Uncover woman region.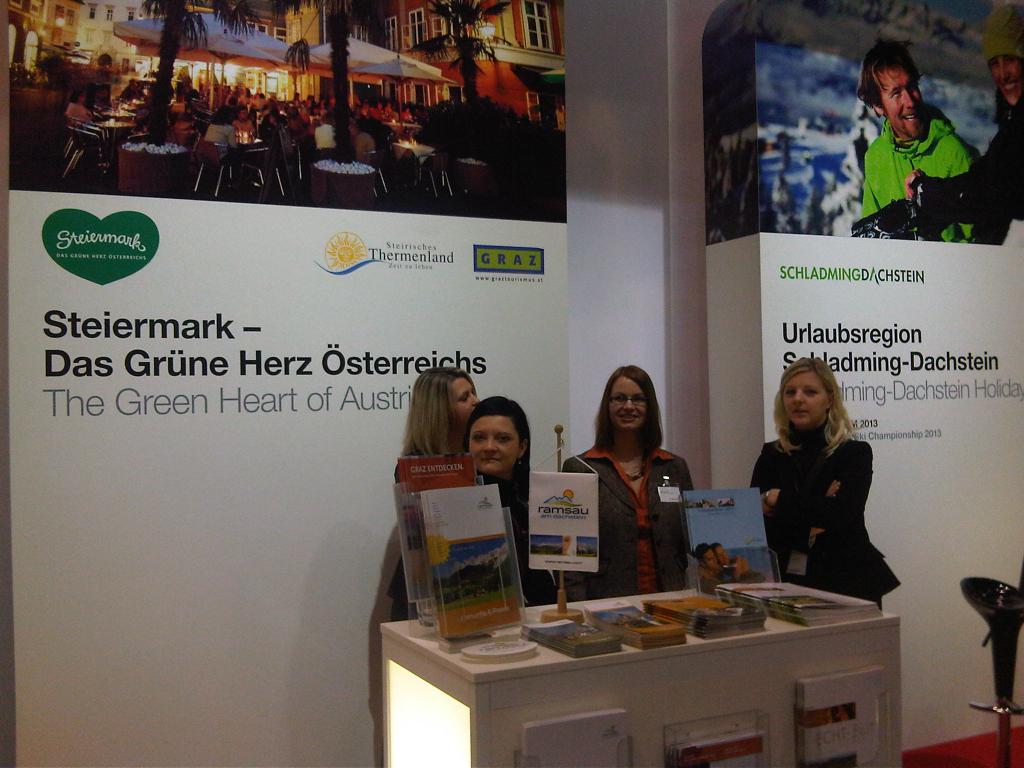
Uncovered: x1=554, y1=364, x2=694, y2=601.
